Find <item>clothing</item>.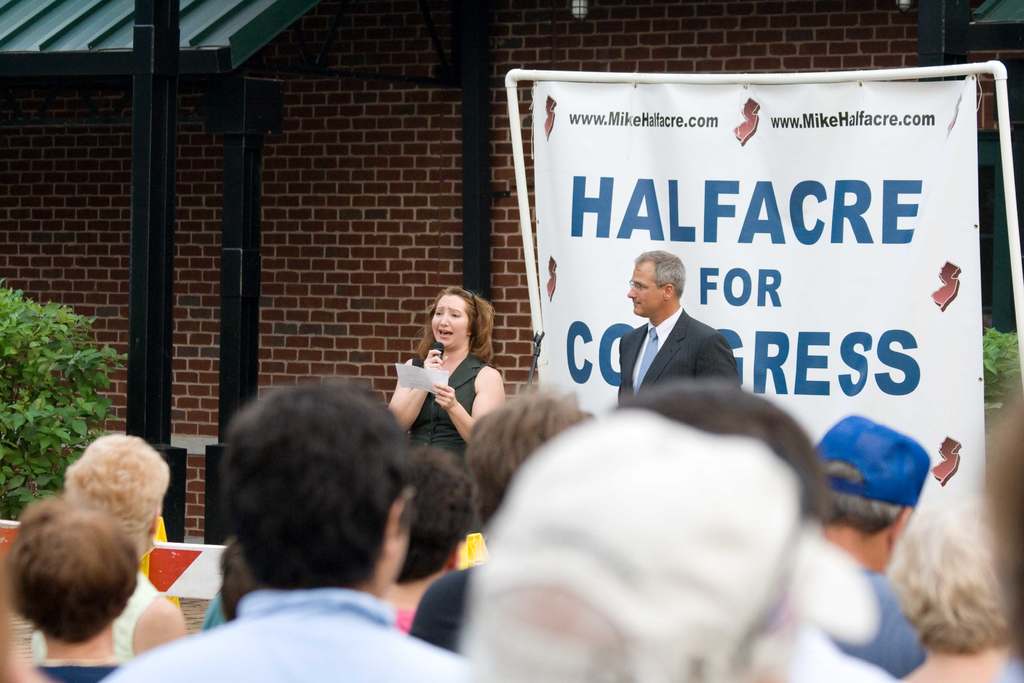
Rect(28, 655, 118, 682).
